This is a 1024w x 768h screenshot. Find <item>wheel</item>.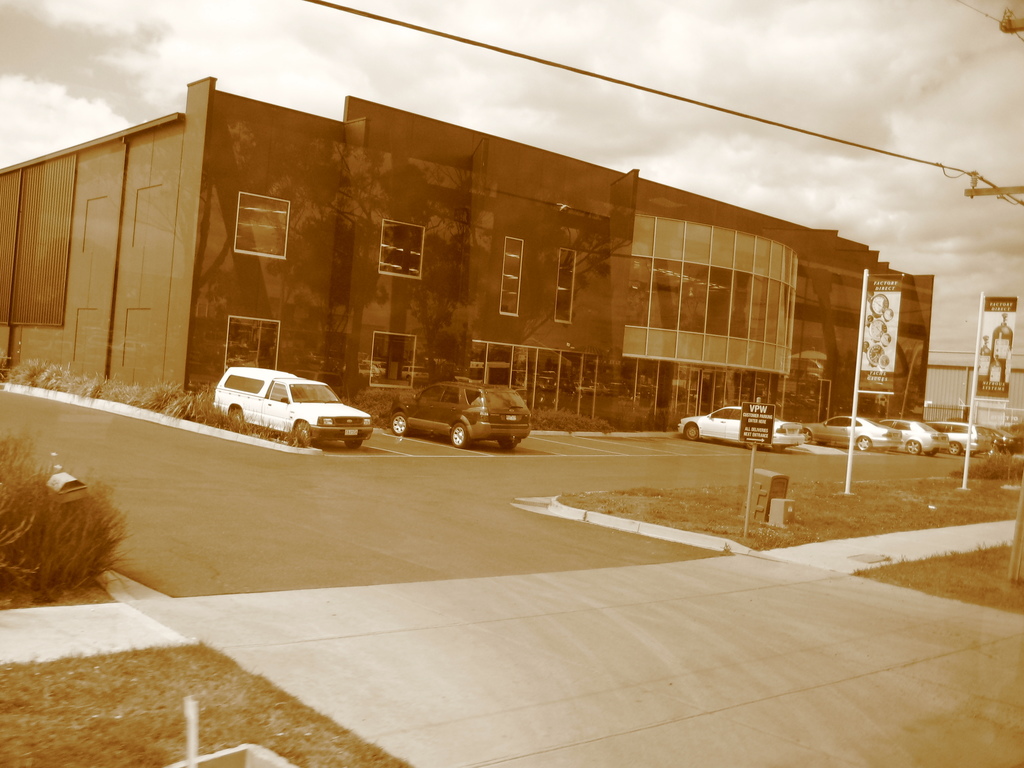
Bounding box: Rect(682, 423, 697, 440).
